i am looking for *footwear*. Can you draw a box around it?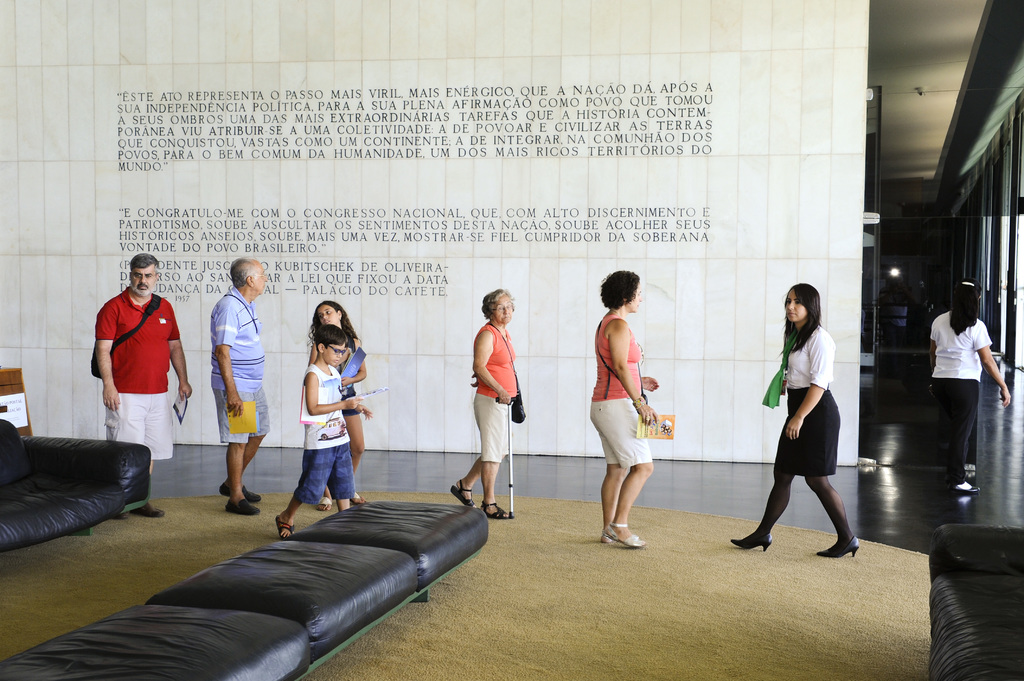
Sure, the bounding box is bbox=[941, 486, 979, 495].
